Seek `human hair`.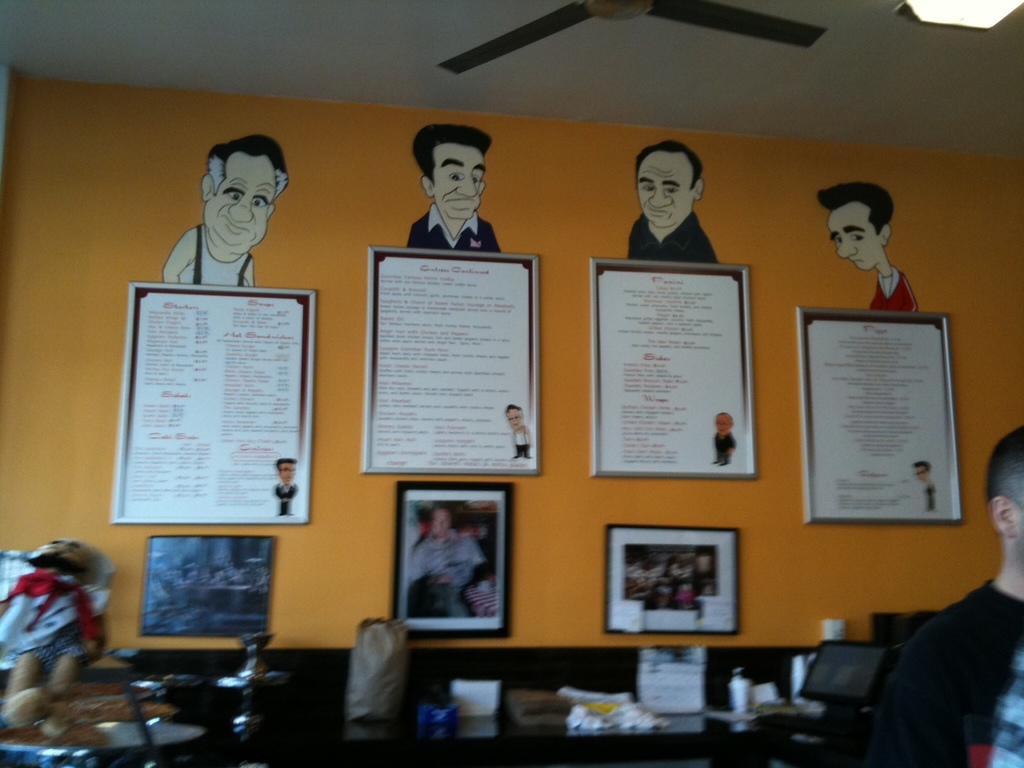
{"left": 192, "top": 130, "right": 280, "bottom": 227}.
